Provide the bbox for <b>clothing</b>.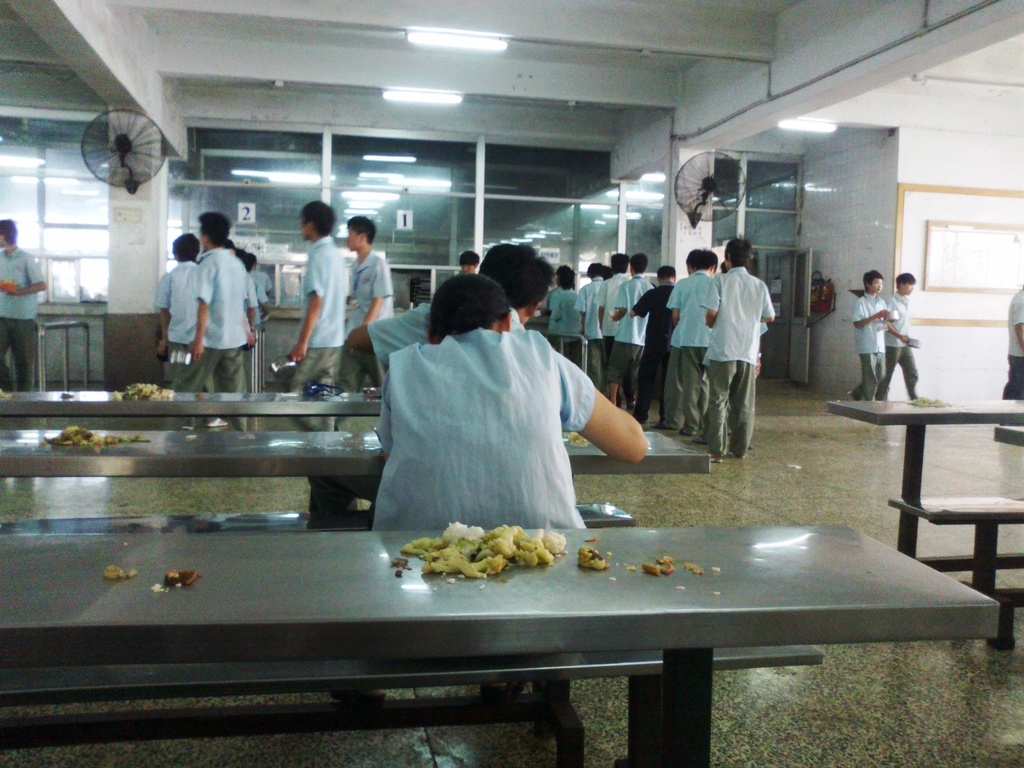
702, 262, 771, 457.
